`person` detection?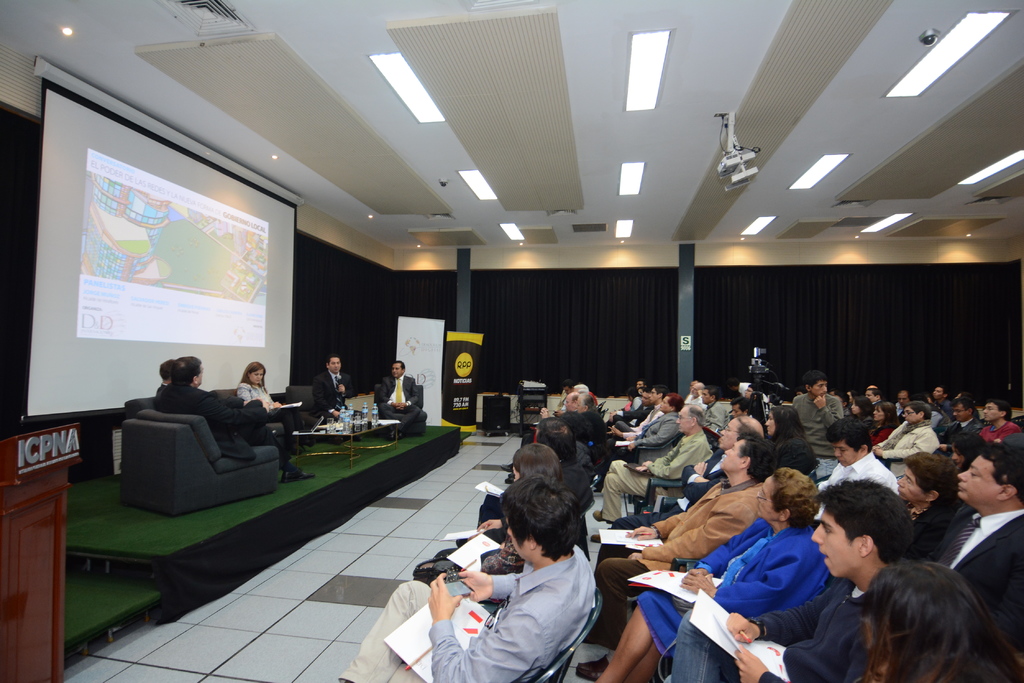
x1=366 y1=360 x2=419 y2=444
